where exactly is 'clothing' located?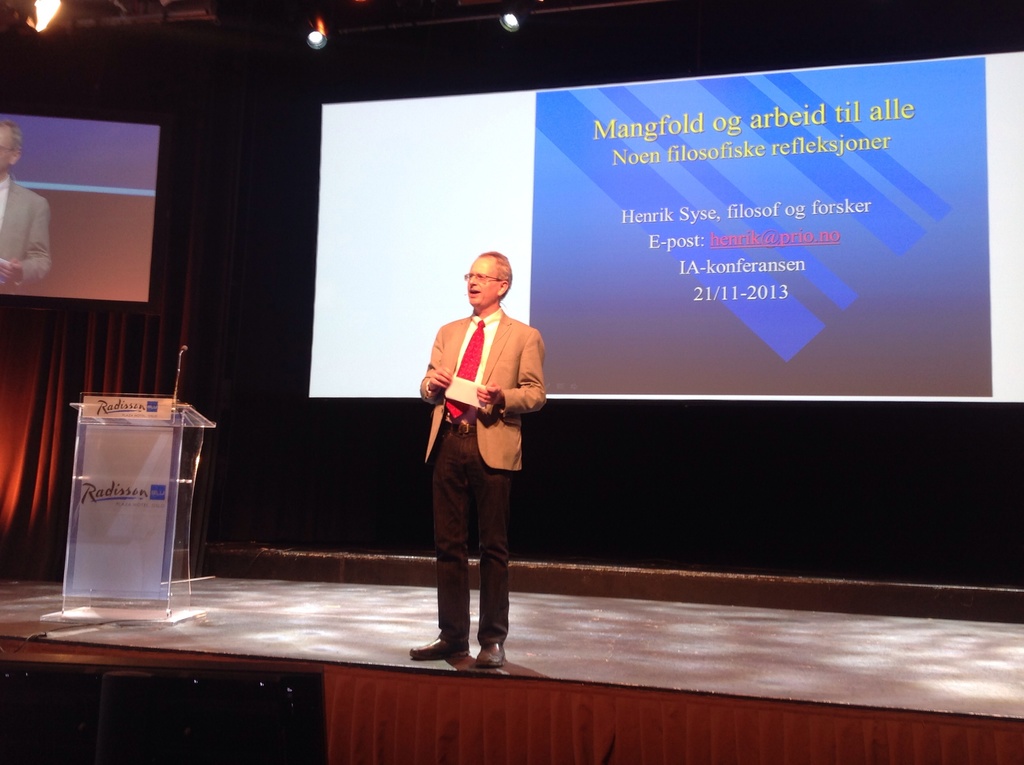
Its bounding box is left=426, top=307, right=555, bottom=651.
